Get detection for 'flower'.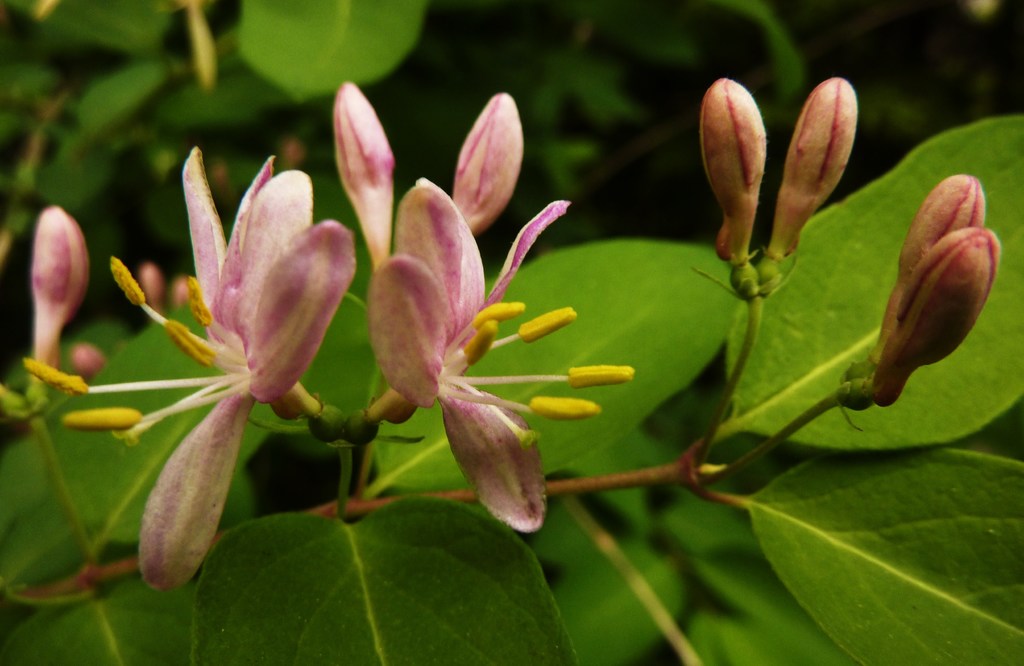
Detection: detection(878, 175, 984, 343).
